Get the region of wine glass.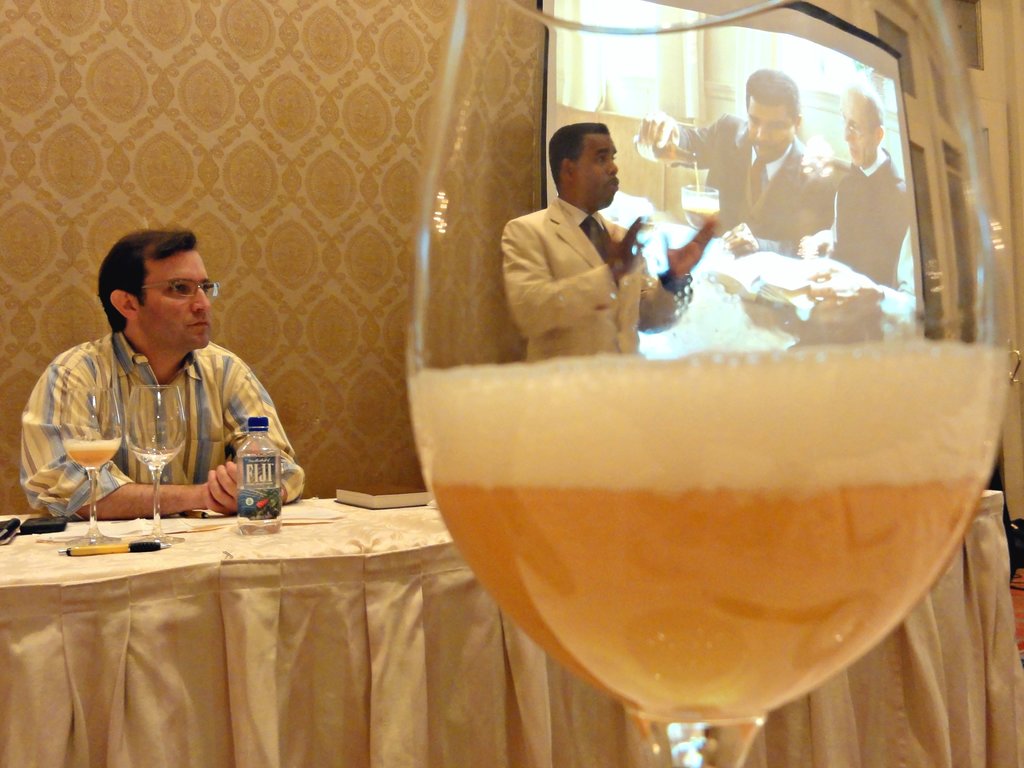
(left=59, top=385, right=124, bottom=547).
